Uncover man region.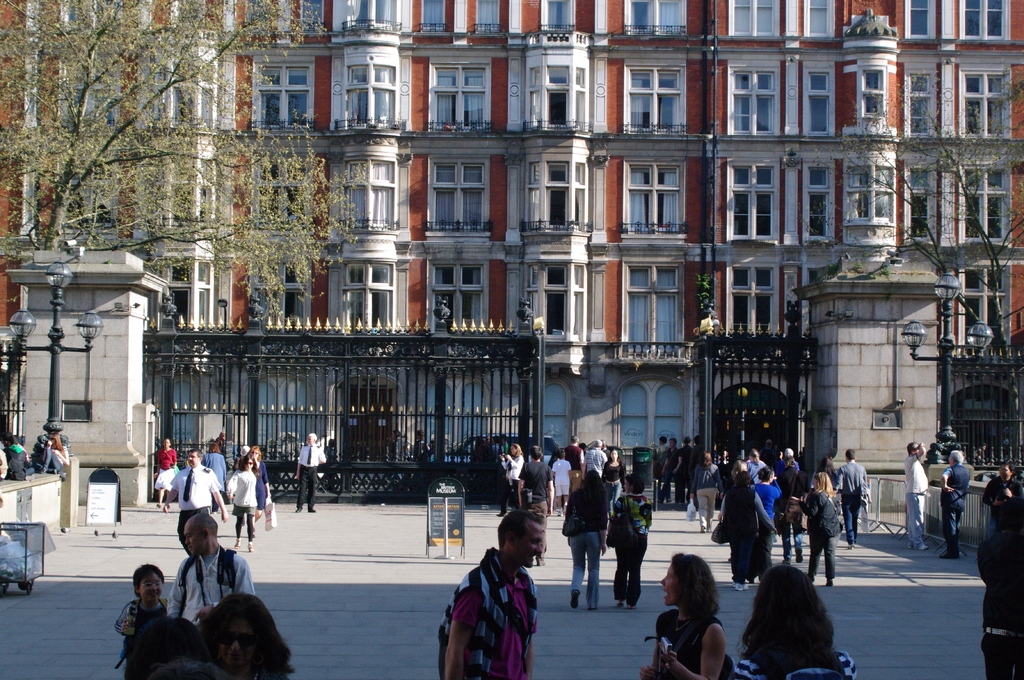
Uncovered: BBox(207, 429, 231, 462).
